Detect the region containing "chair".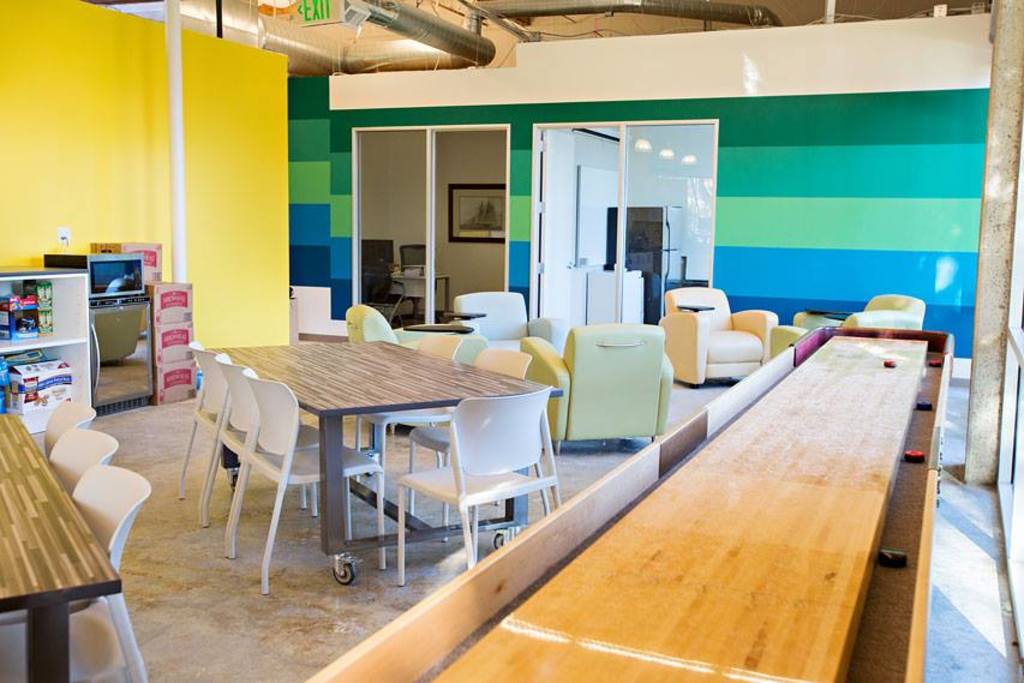
442:287:564:358.
